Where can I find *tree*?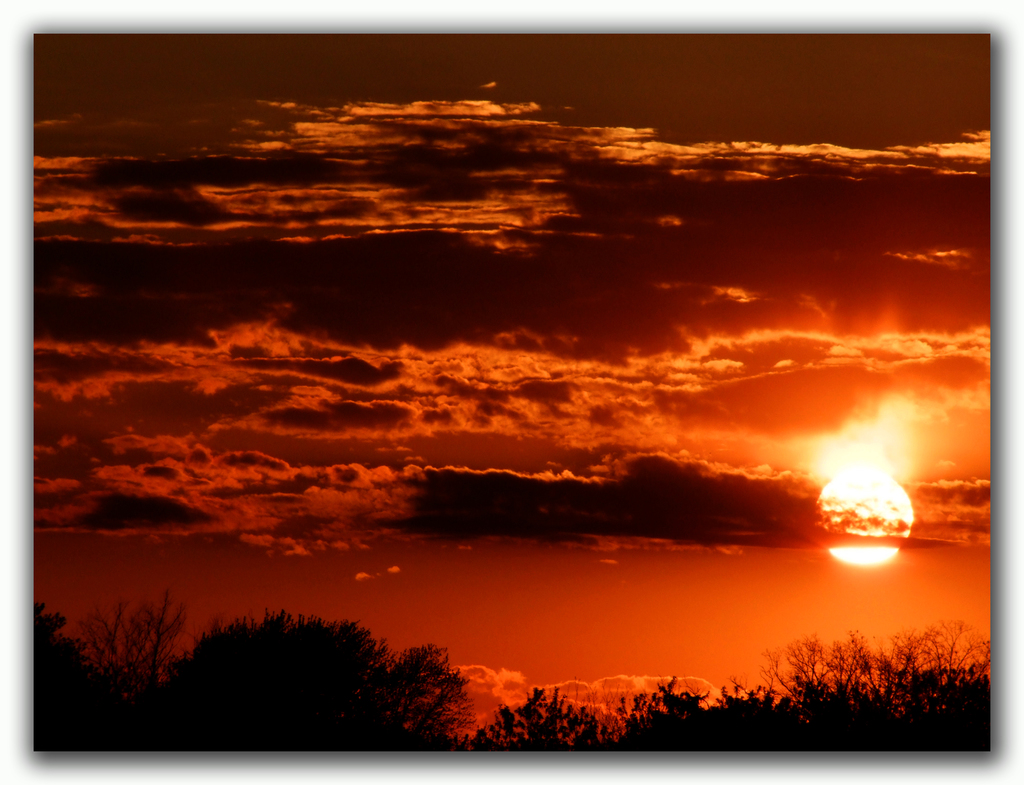
You can find it at 137,612,477,739.
